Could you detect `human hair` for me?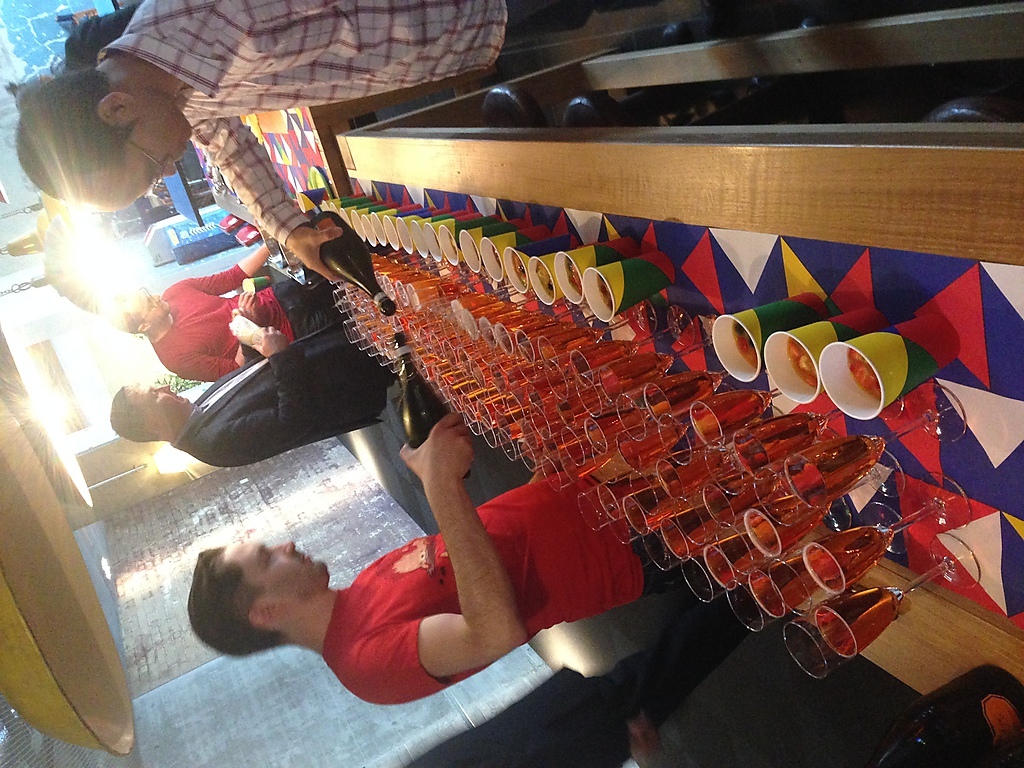
Detection result: (left=188, top=543, right=283, bottom=660).
